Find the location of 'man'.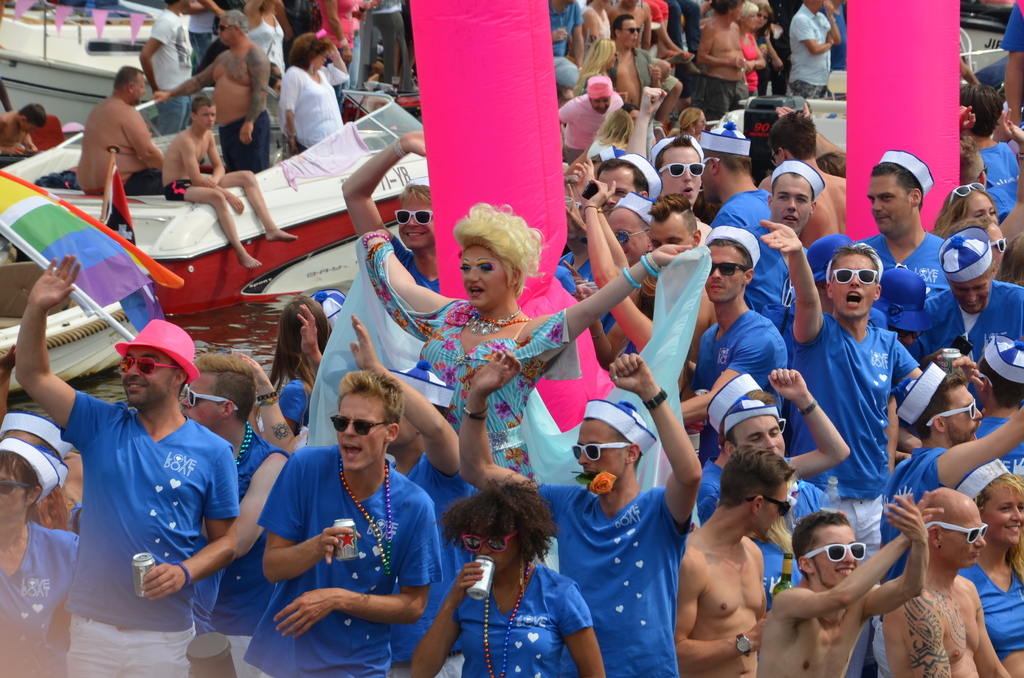
Location: <region>886, 361, 1023, 579</region>.
